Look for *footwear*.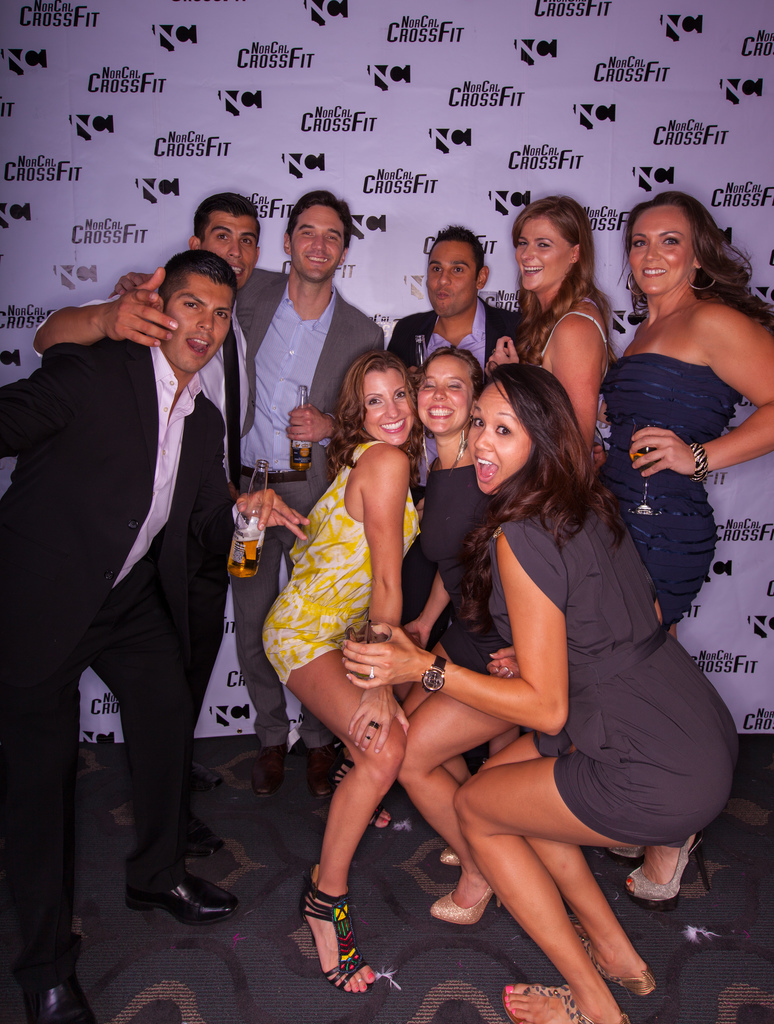
Found: box(561, 918, 653, 991).
